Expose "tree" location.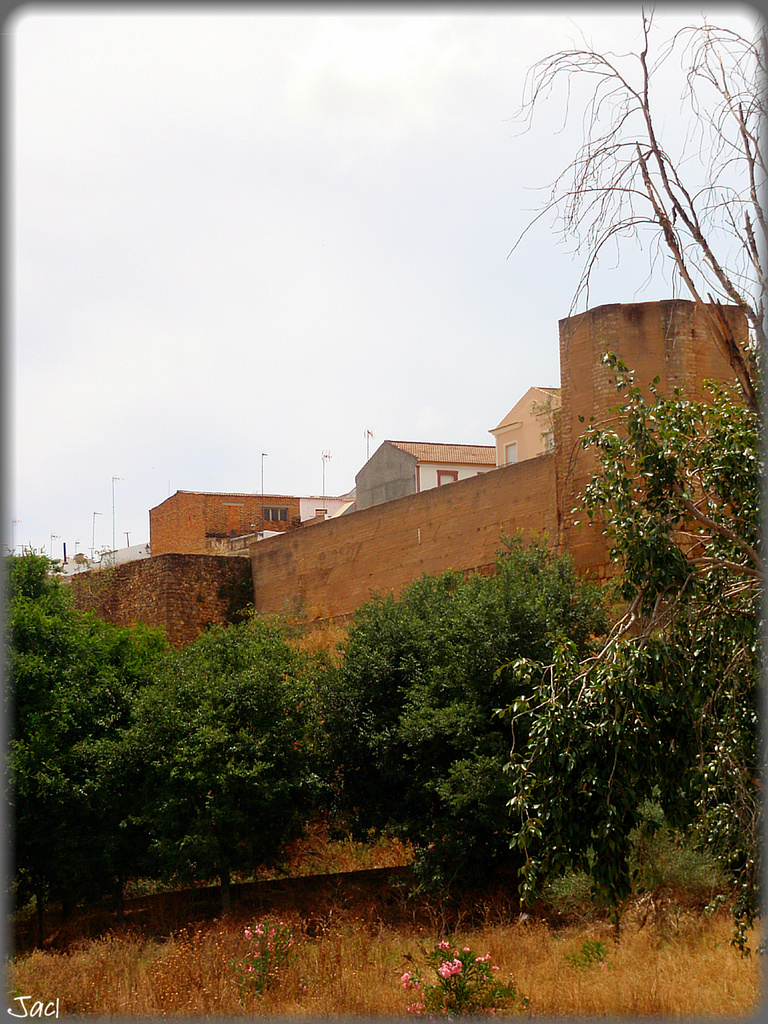
Exposed at <bbox>306, 543, 612, 888</bbox>.
